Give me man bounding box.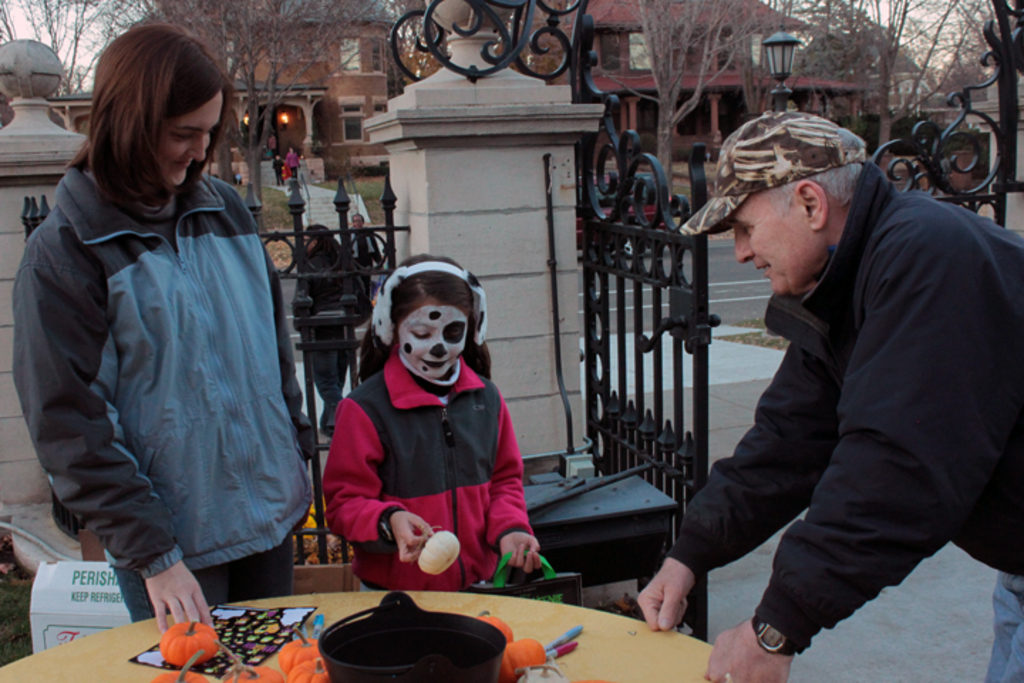
[631, 114, 1023, 682].
